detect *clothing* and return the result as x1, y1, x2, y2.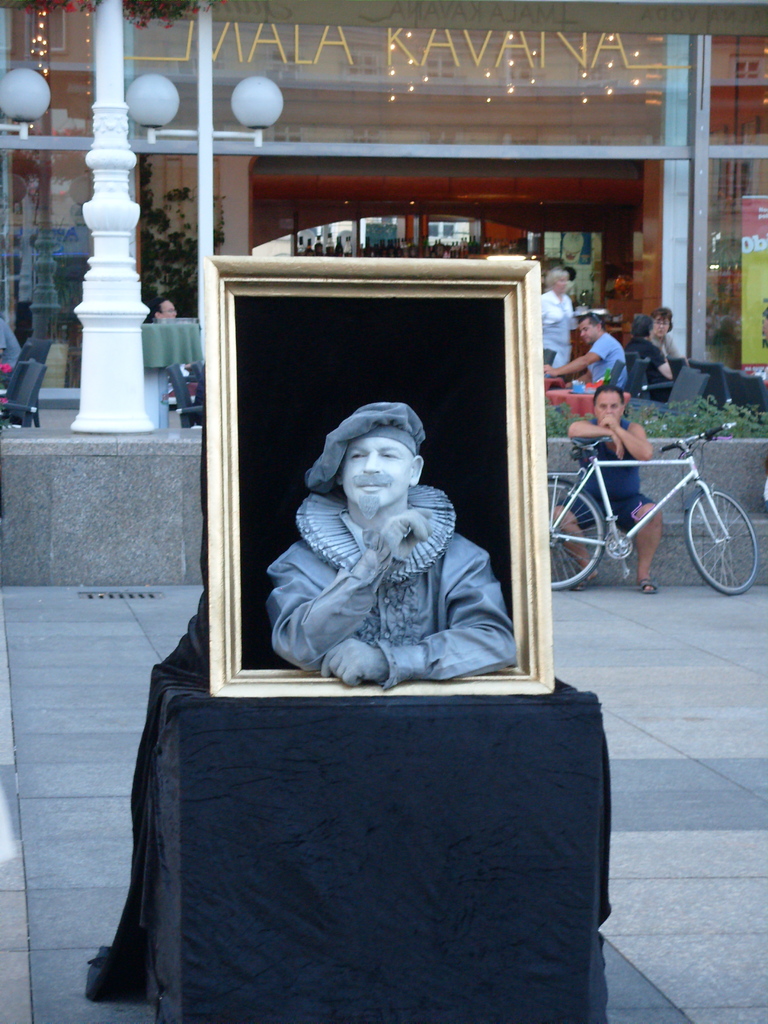
628, 337, 672, 393.
